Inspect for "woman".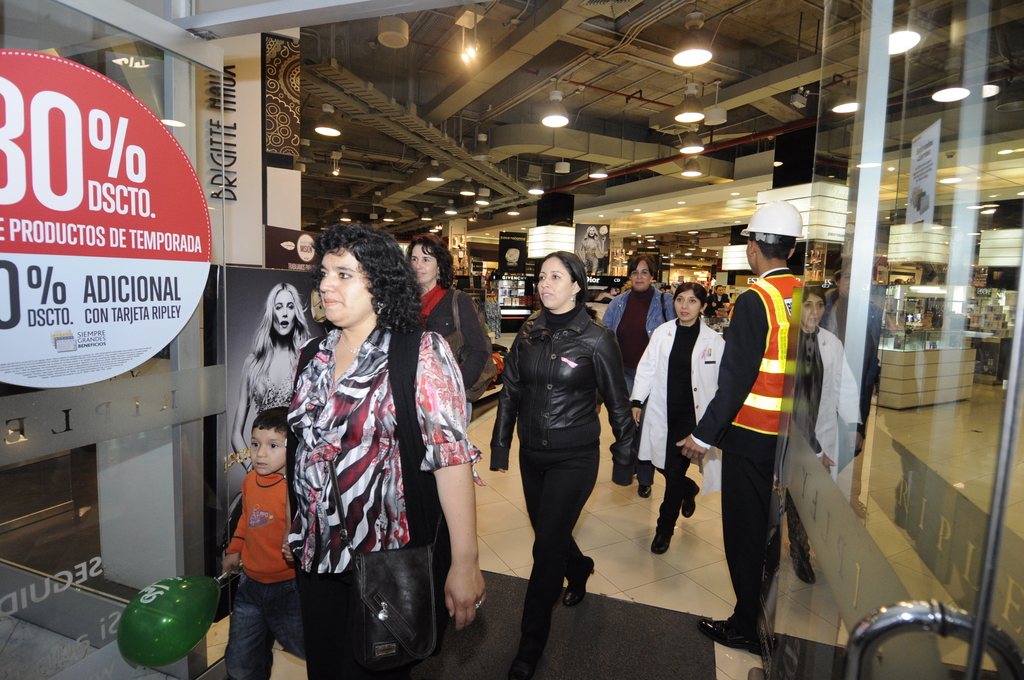
Inspection: [x1=602, y1=249, x2=675, y2=498].
